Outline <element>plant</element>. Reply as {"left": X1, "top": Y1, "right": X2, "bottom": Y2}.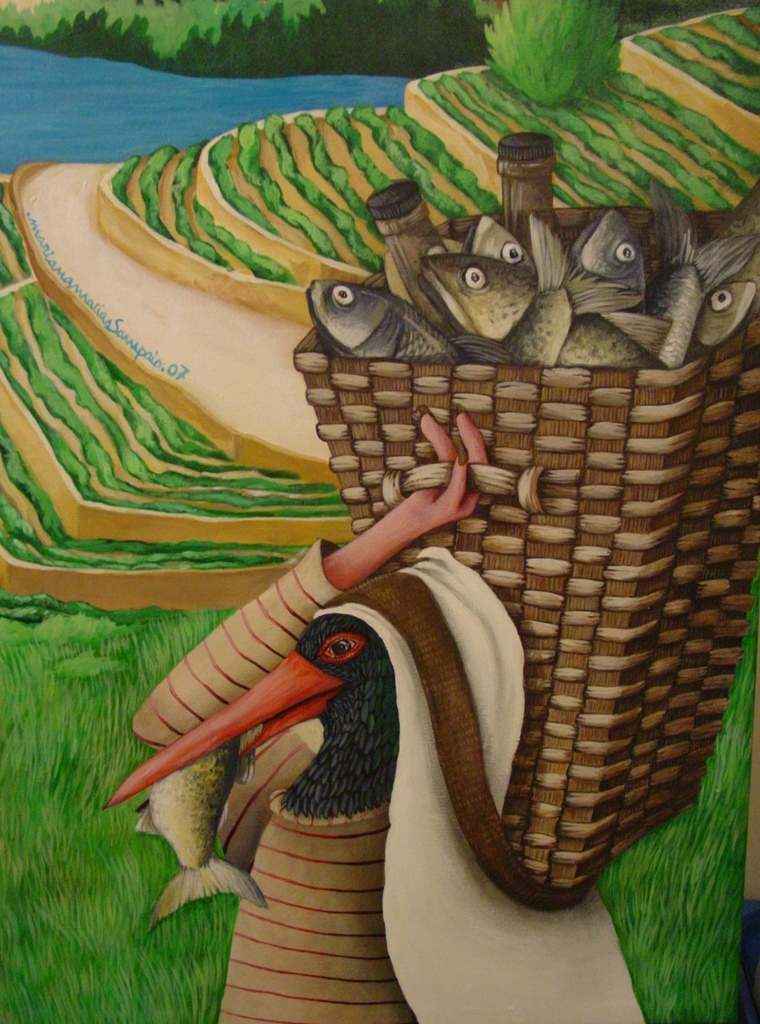
{"left": 479, "top": 0, "right": 629, "bottom": 115}.
